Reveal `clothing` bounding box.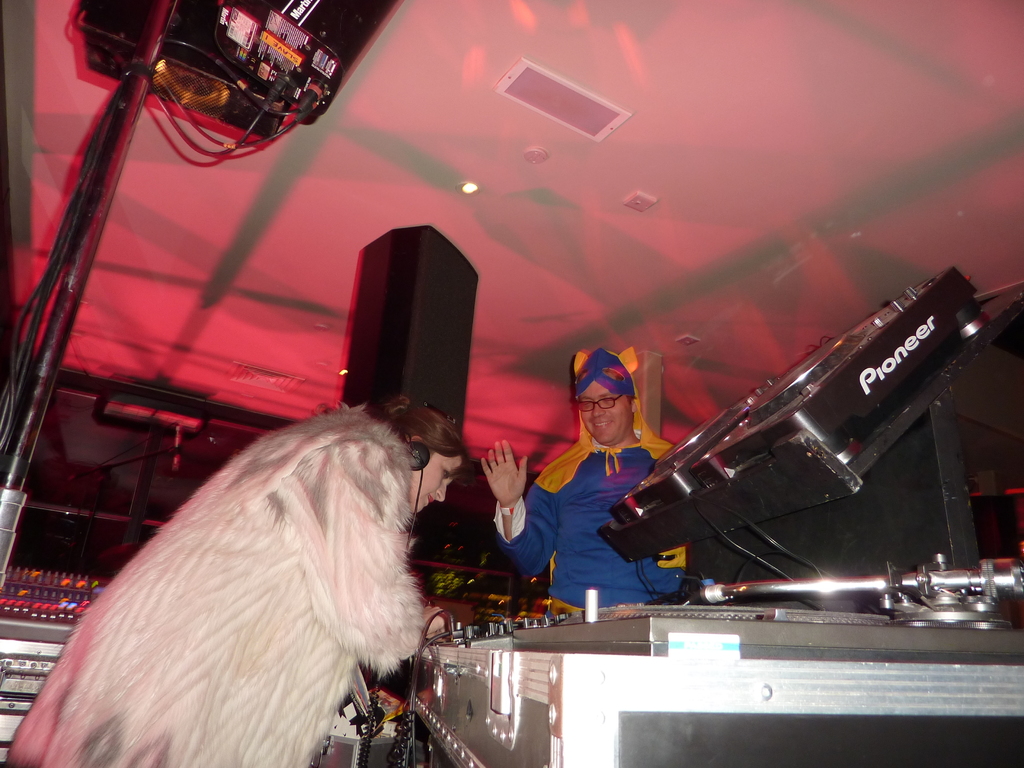
Revealed: rect(487, 429, 690, 617).
